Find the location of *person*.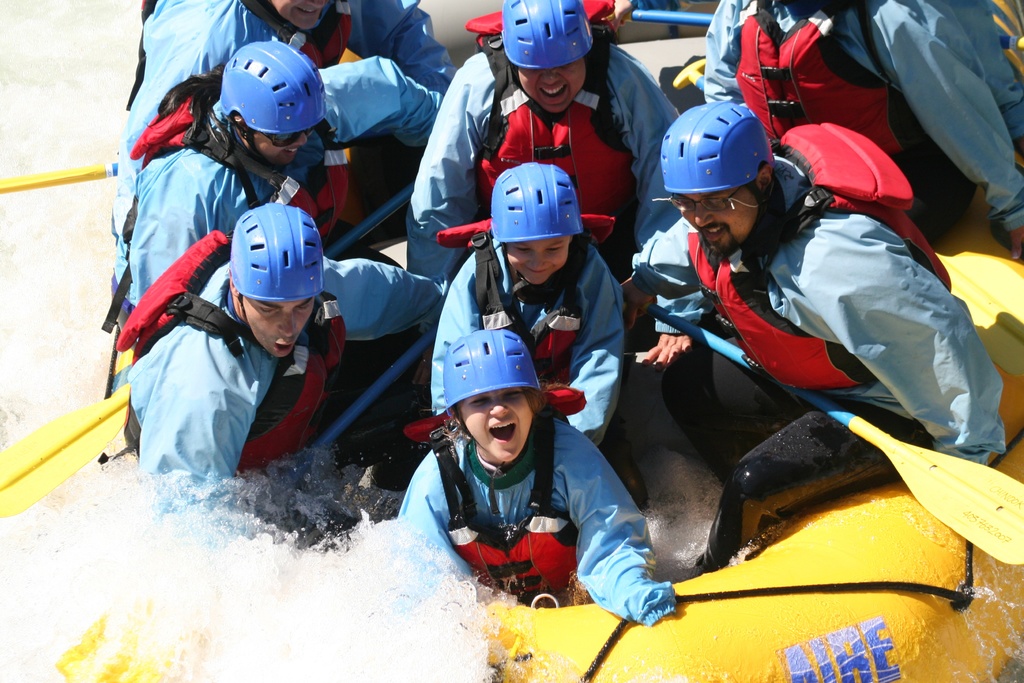
Location: l=398, t=329, r=680, b=627.
